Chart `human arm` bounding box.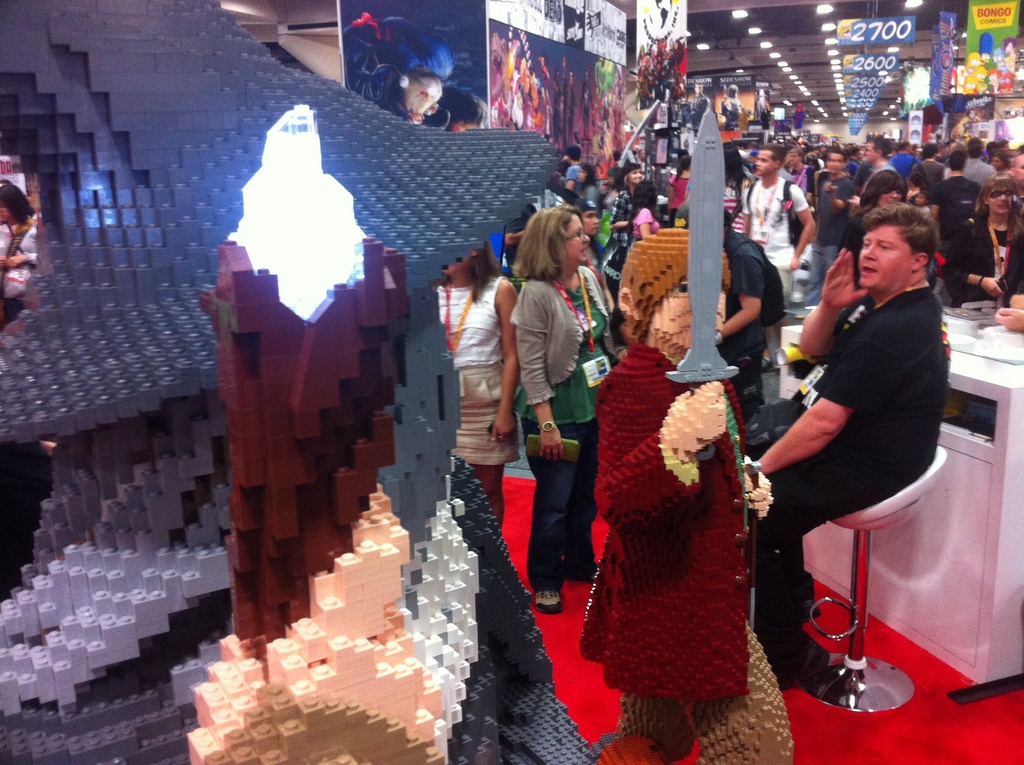
Charted: select_region(942, 221, 1004, 298).
